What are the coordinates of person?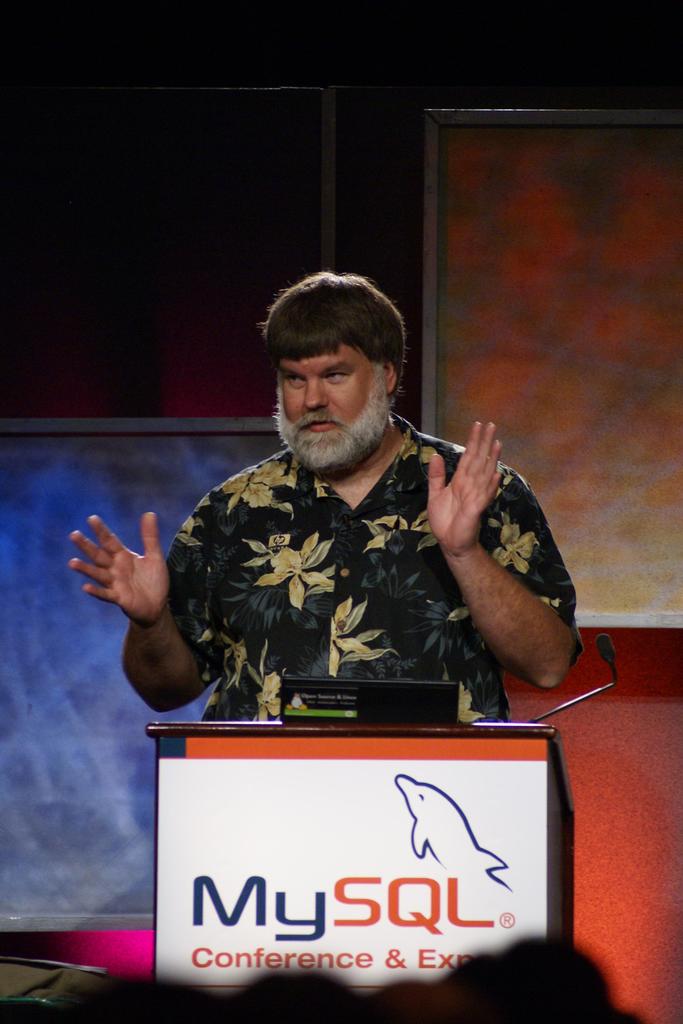
bbox=[64, 259, 582, 726].
